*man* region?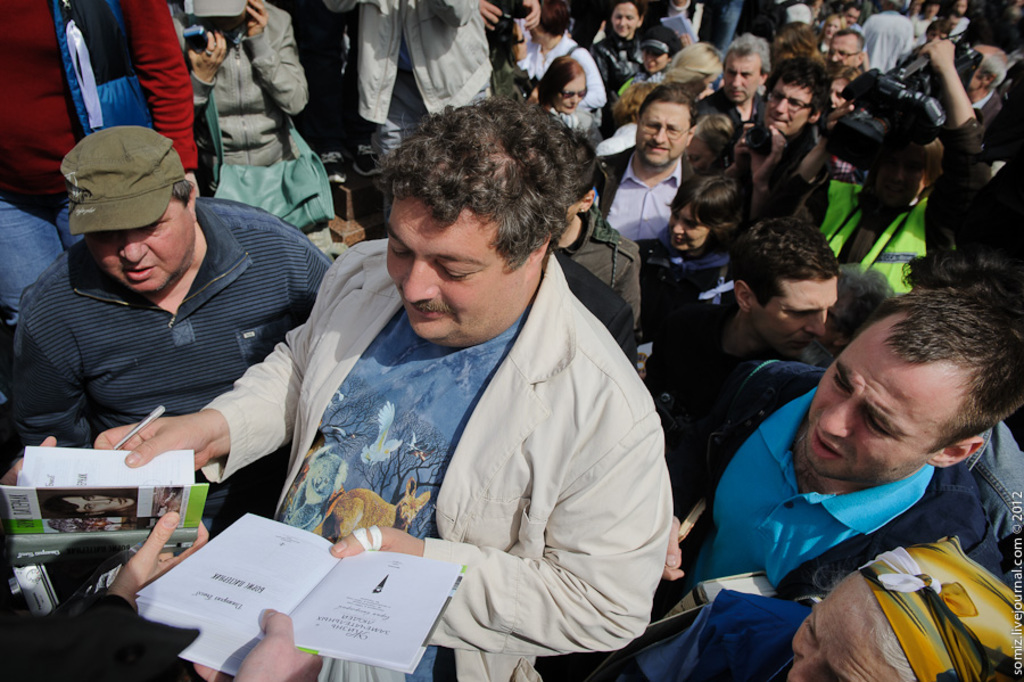
crop(678, 284, 1023, 611)
